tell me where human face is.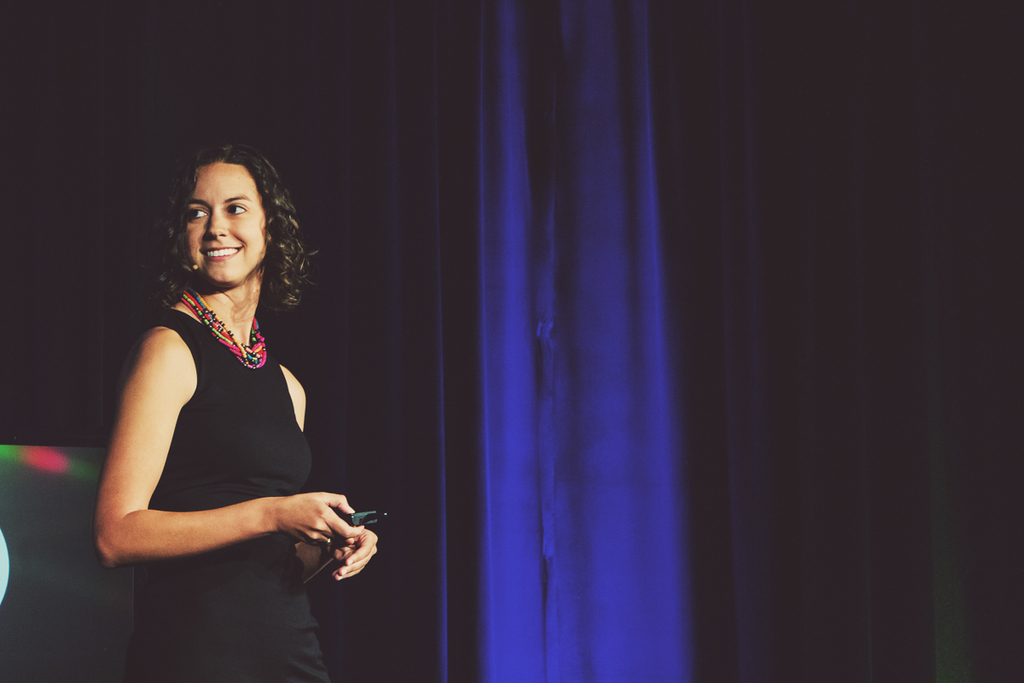
human face is at [181,159,266,283].
